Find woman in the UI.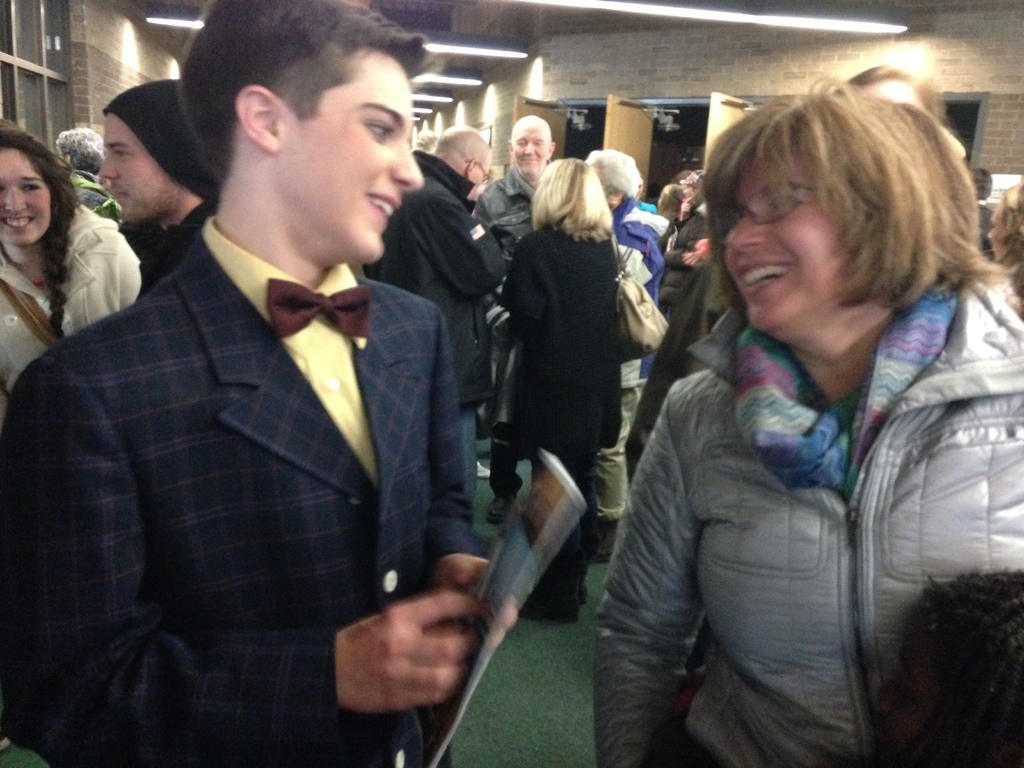
UI element at 499:152:625:545.
